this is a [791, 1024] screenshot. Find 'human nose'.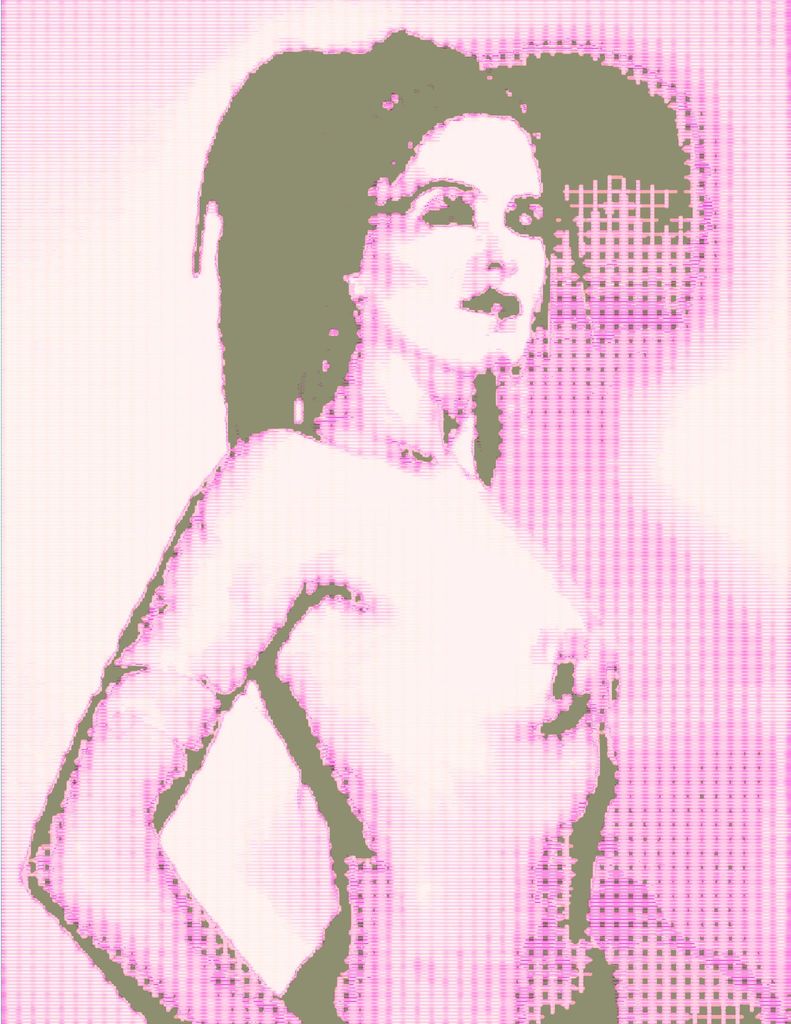
Bounding box: locate(480, 217, 522, 275).
